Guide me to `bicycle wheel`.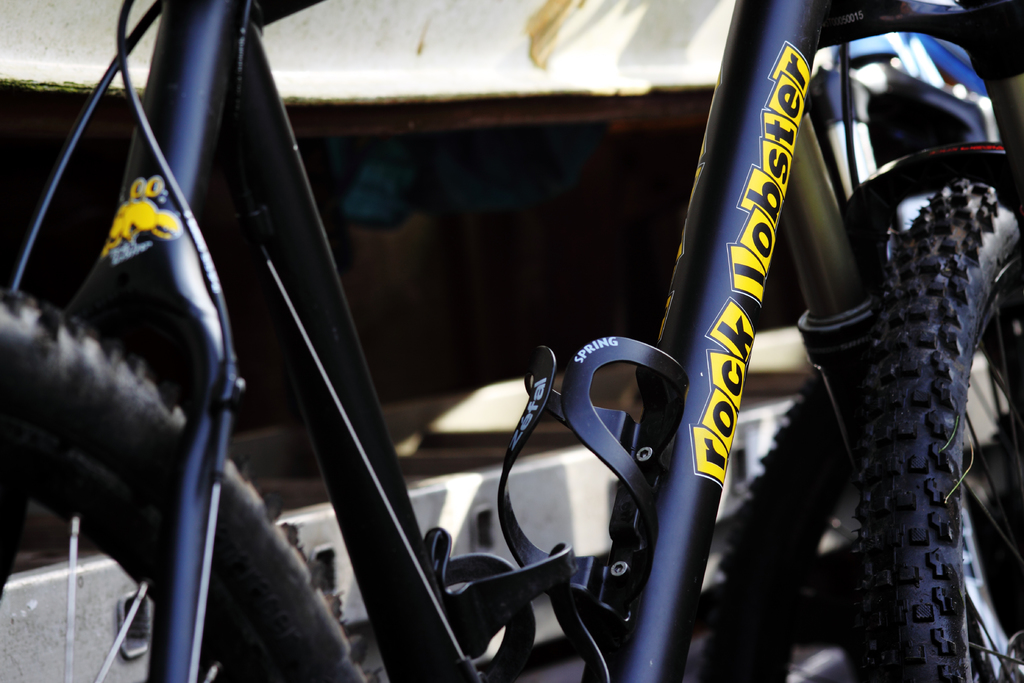
Guidance: [left=0, top=286, right=379, bottom=682].
